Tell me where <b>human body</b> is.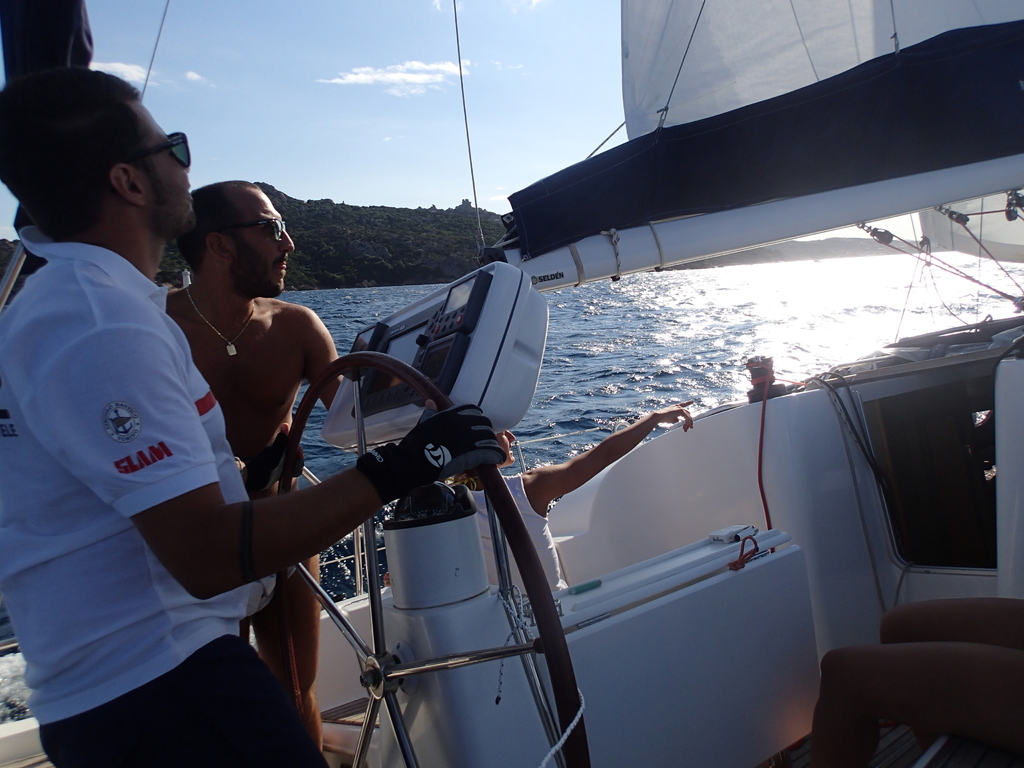
<b>human body</b> is at BBox(435, 402, 698, 608).
